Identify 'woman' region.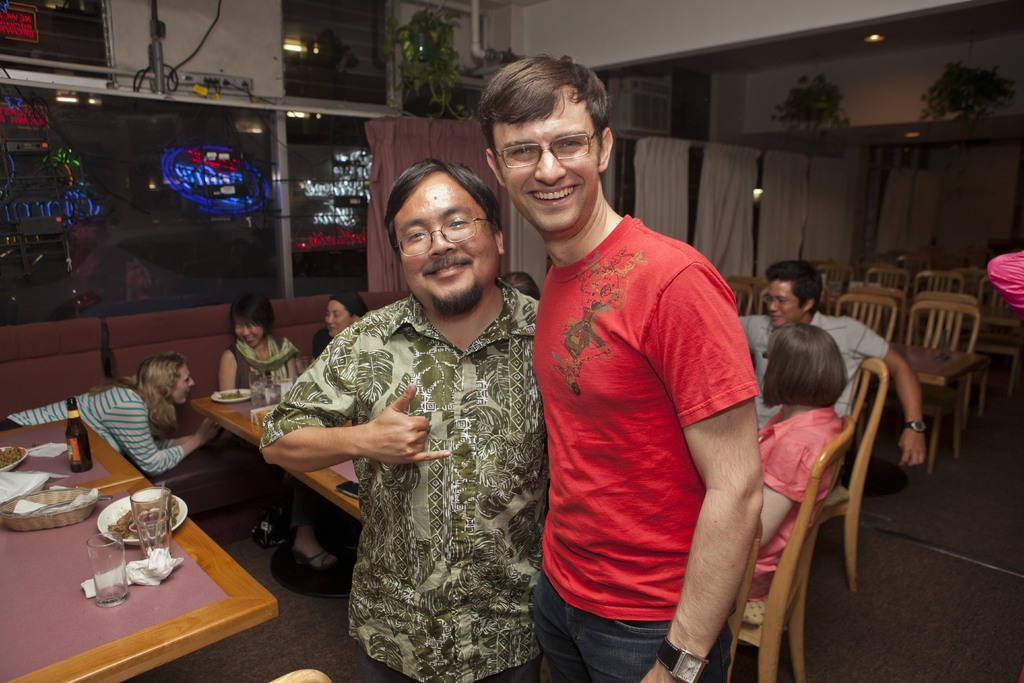
Region: x1=0, y1=352, x2=218, y2=479.
